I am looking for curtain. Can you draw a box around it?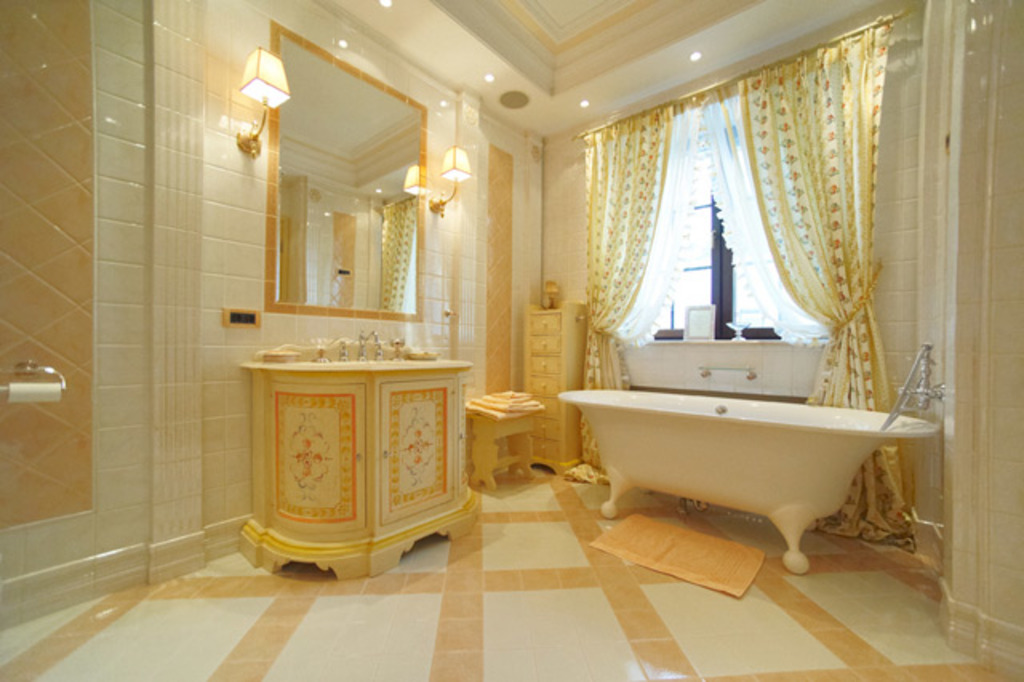
Sure, the bounding box is (x1=573, y1=6, x2=915, y2=533).
